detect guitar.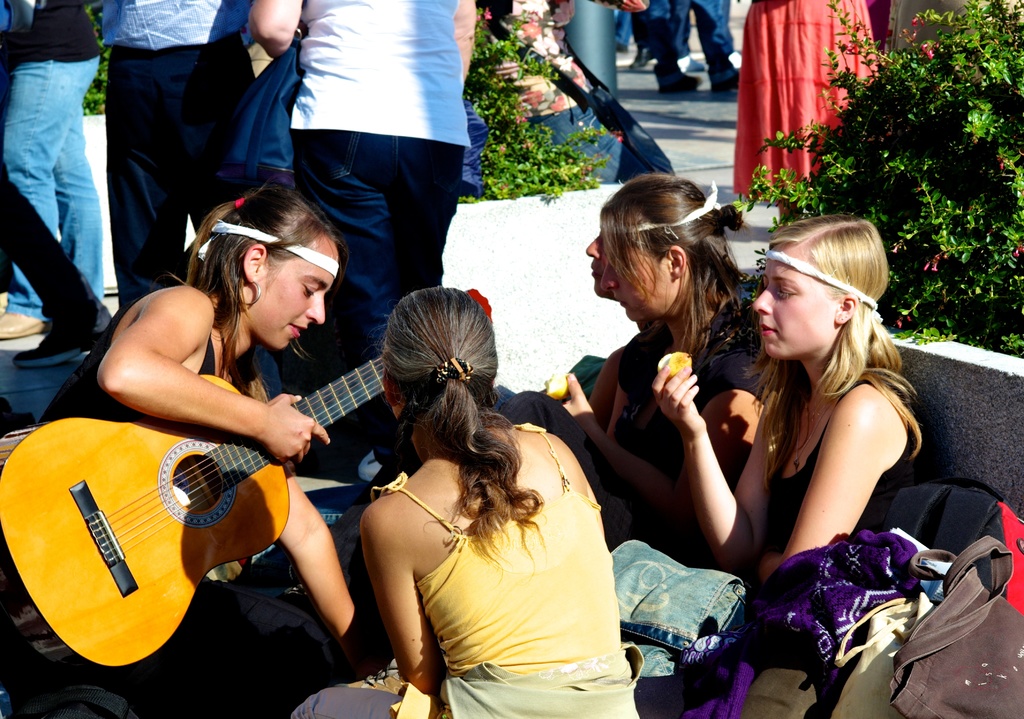
Detected at <bbox>0, 287, 492, 688</bbox>.
